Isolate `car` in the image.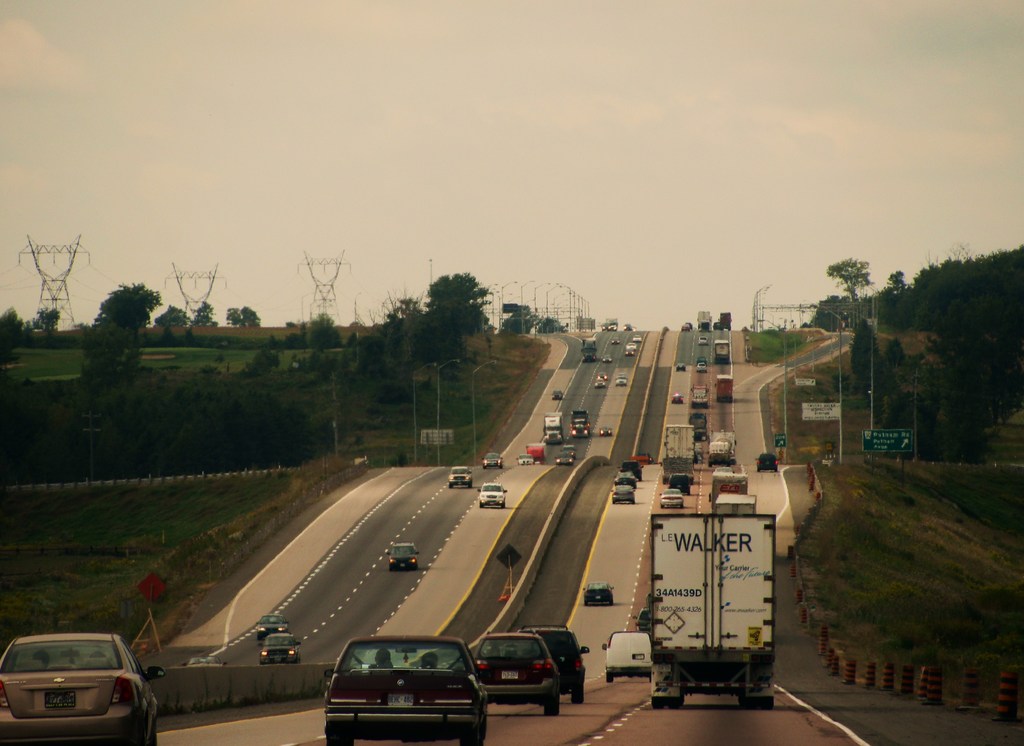
Isolated region: <region>556, 453, 572, 462</region>.
